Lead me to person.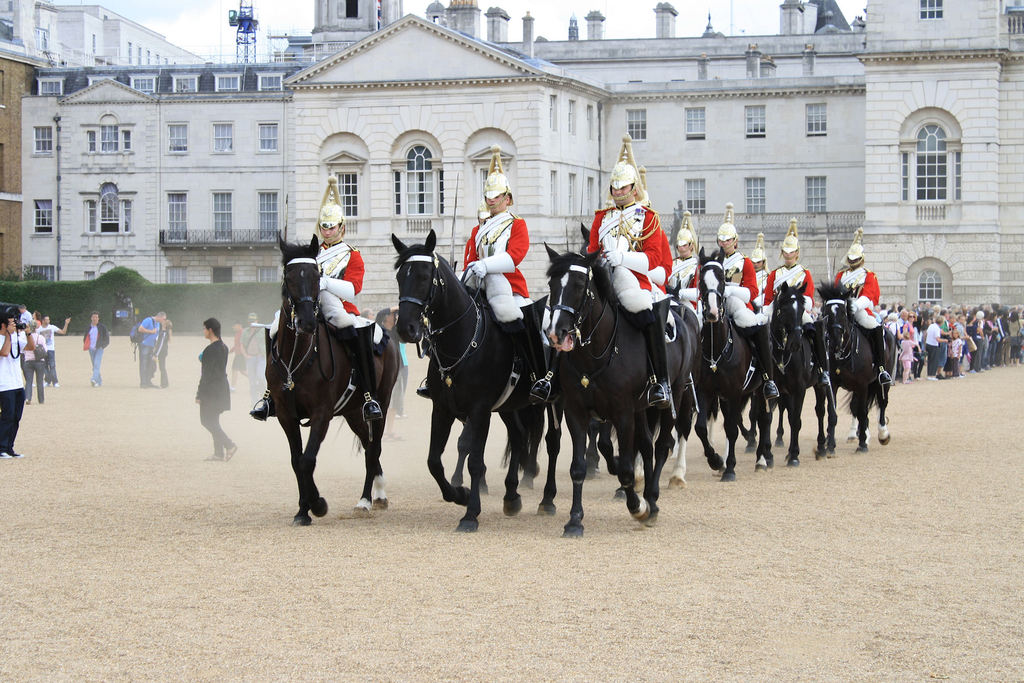
Lead to pyautogui.locateOnScreen(84, 313, 108, 384).
